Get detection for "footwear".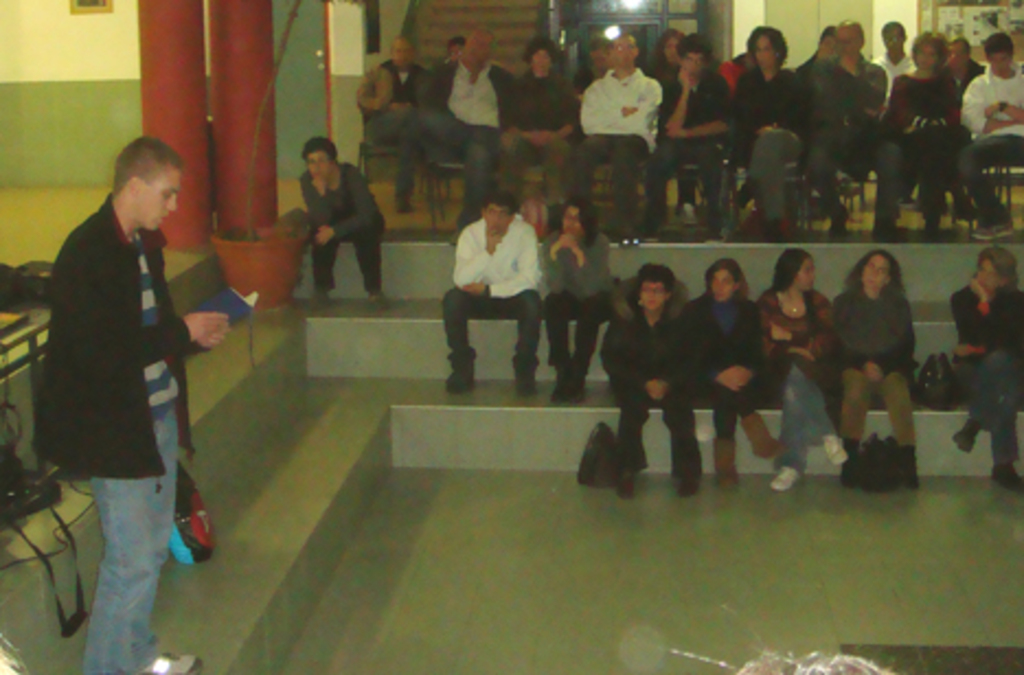
Detection: [x1=949, y1=421, x2=980, y2=454].
